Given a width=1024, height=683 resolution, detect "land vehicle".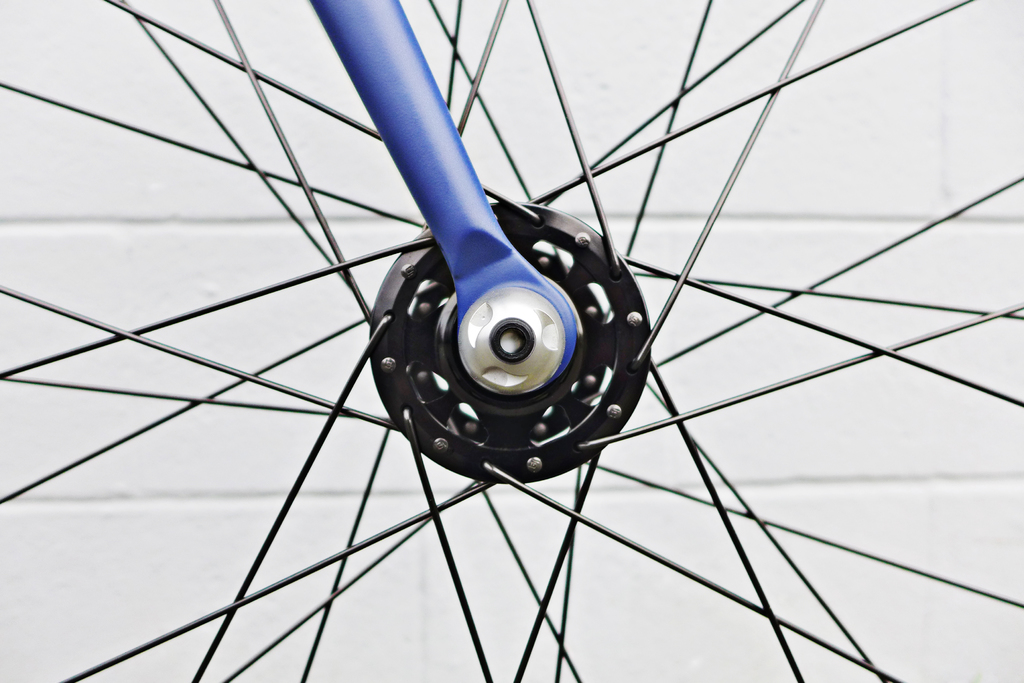
region(24, 19, 932, 639).
